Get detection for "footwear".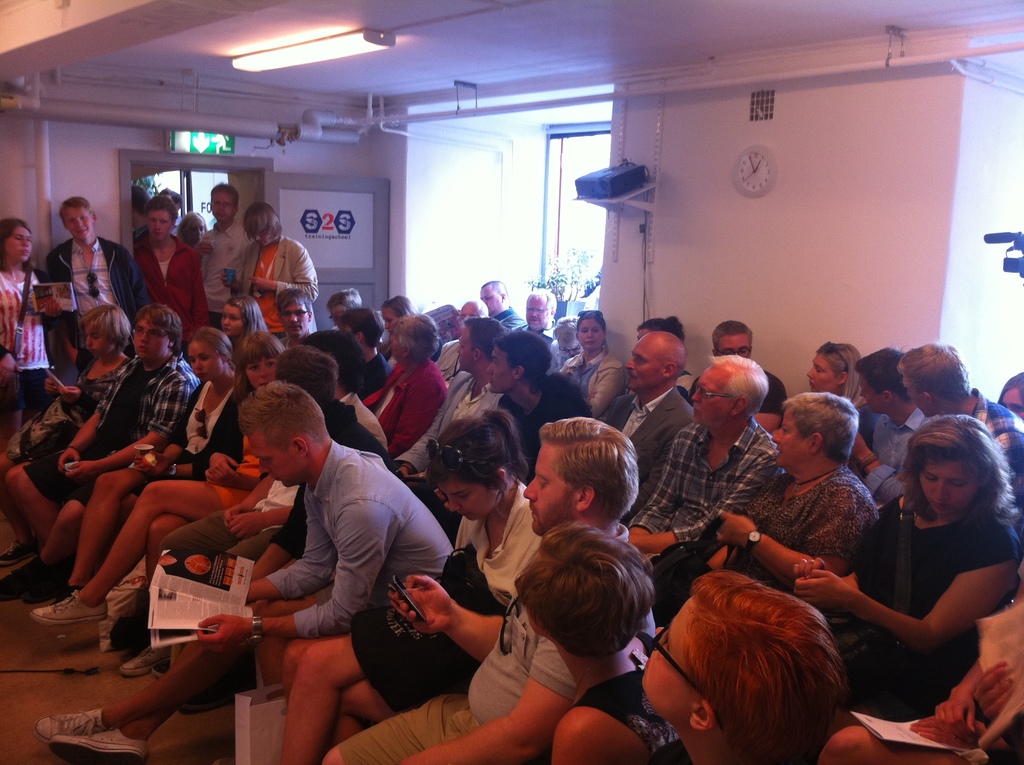
Detection: [49, 726, 156, 764].
